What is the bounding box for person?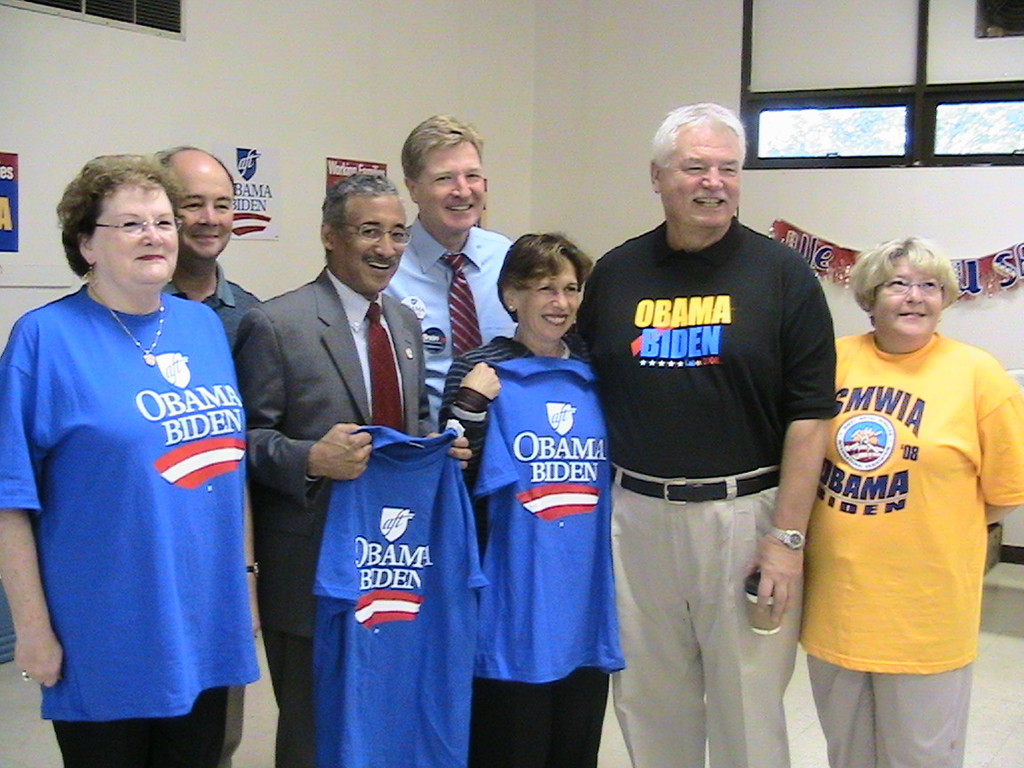
(0,155,262,767).
